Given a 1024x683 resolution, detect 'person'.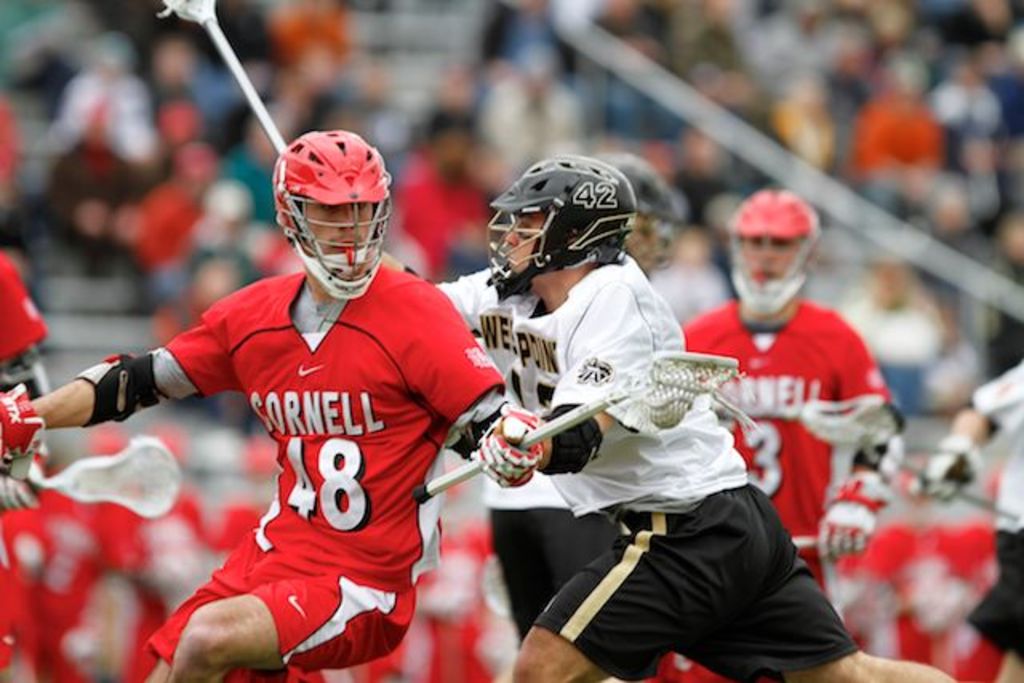
(432,160,685,681).
